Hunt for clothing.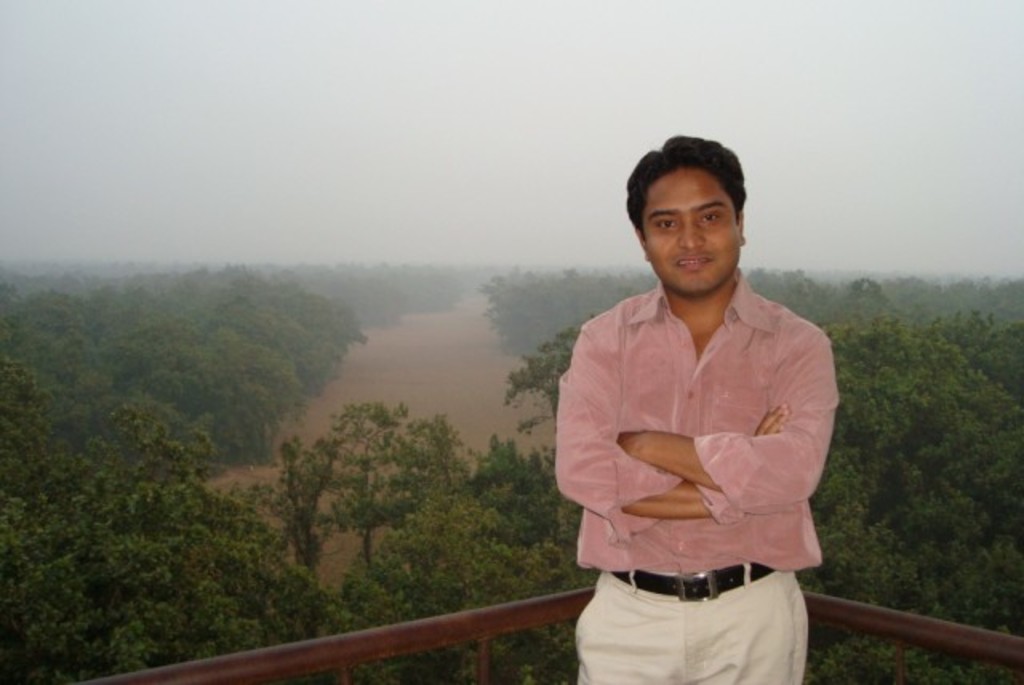
Hunted down at detection(563, 251, 843, 667).
